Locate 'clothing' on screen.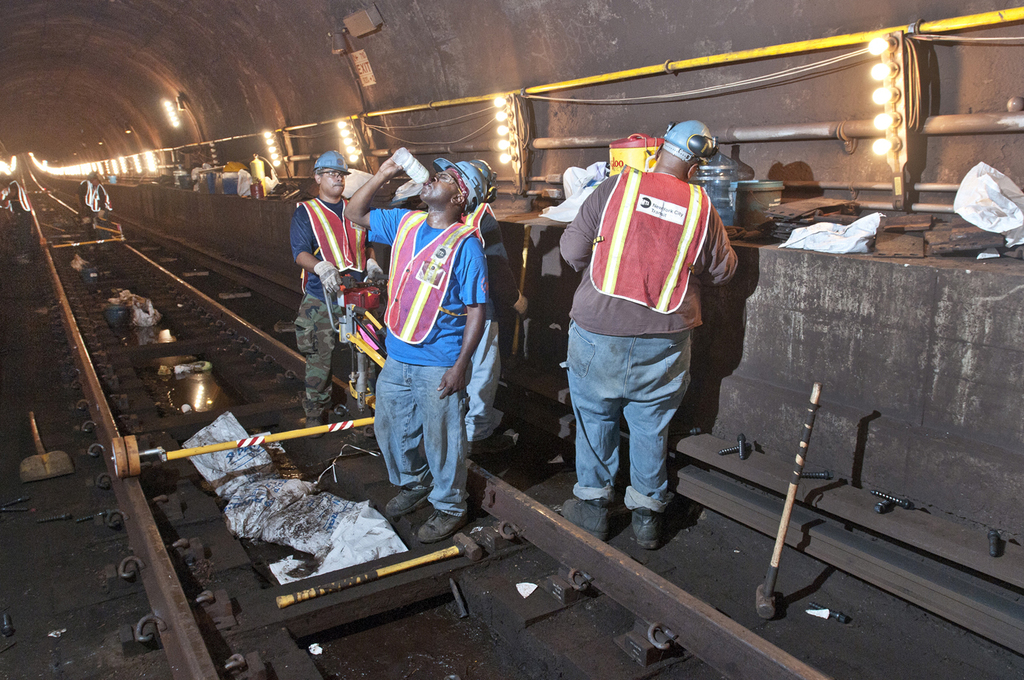
On screen at {"left": 287, "top": 181, "right": 368, "bottom": 405}.
